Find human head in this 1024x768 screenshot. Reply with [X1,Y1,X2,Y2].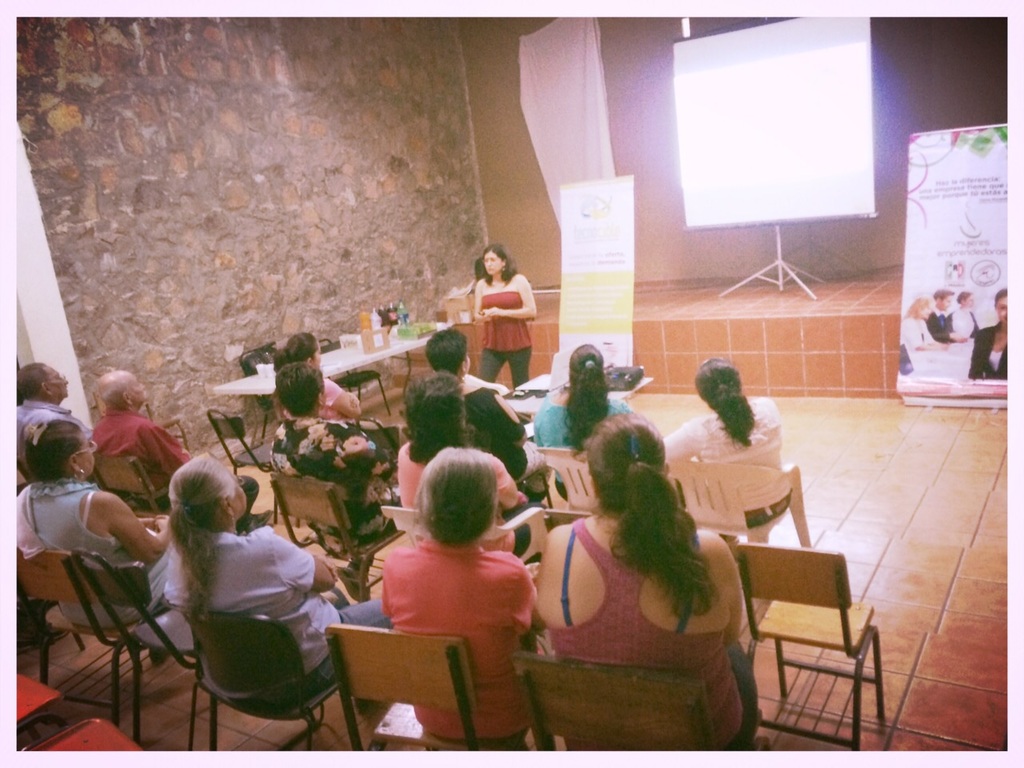
[398,372,470,450].
